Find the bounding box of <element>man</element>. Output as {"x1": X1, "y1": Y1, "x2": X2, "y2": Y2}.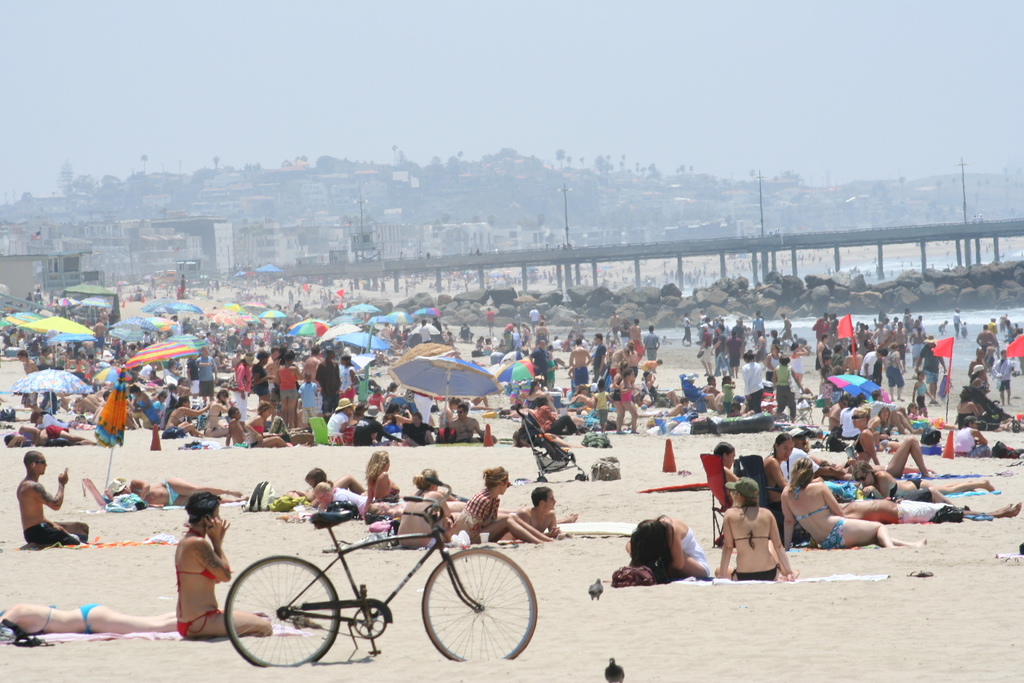
{"x1": 683, "y1": 372, "x2": 721, "y2": 415}.
